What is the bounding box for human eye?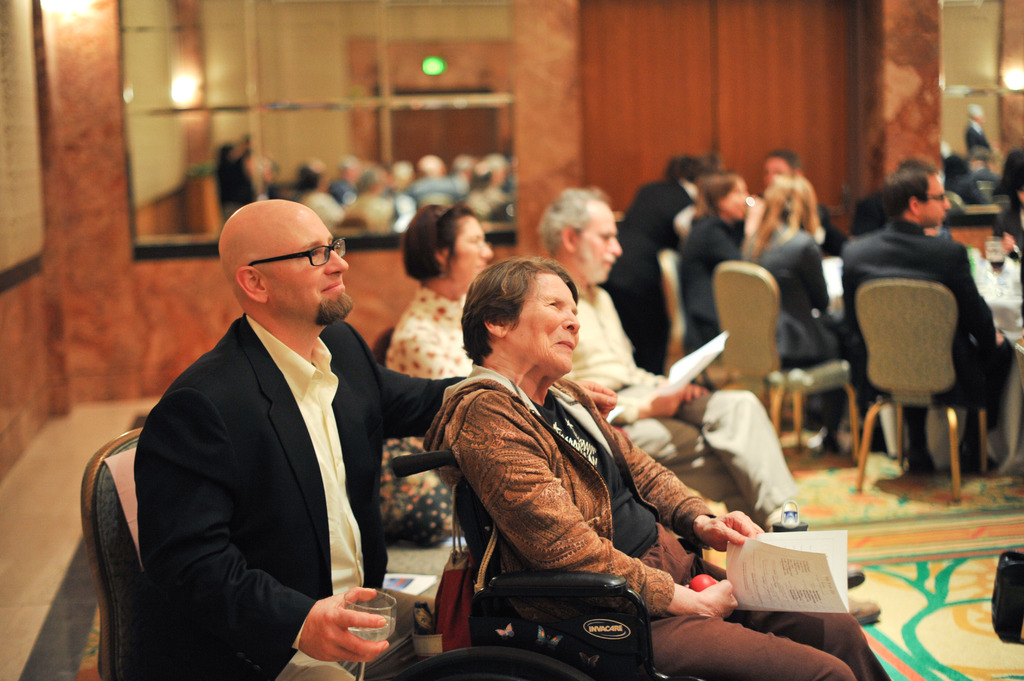
box=[546, 298, 560, 310].
